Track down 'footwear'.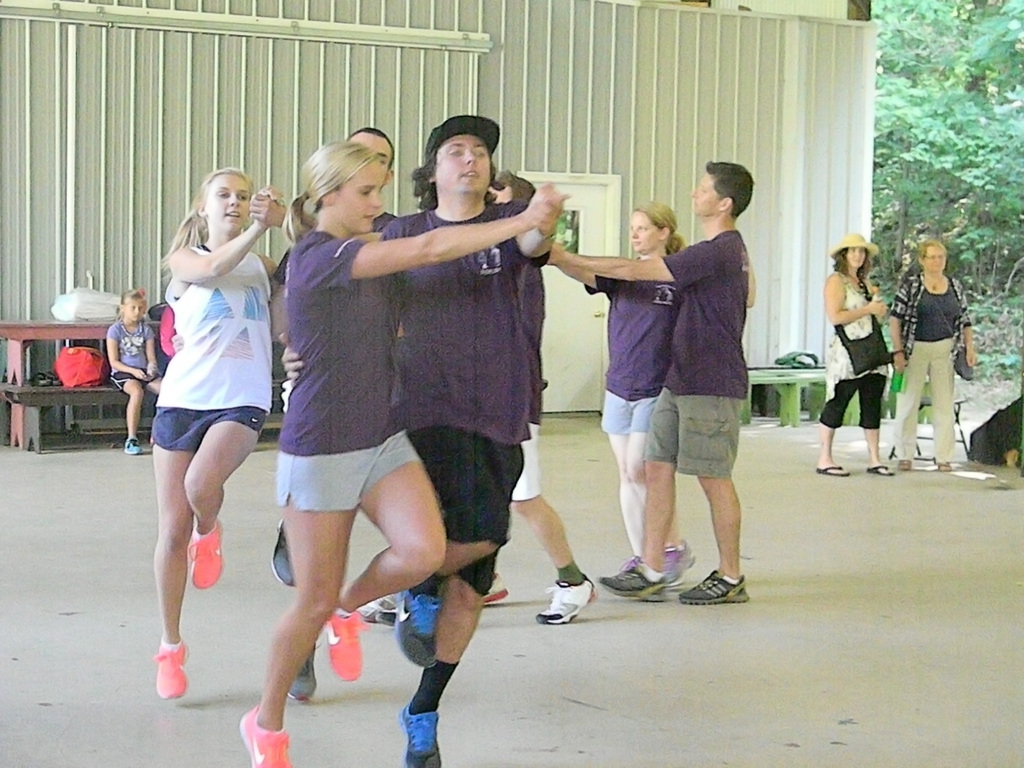
Tracked to <region>270, 519, 296, 586</region>.
